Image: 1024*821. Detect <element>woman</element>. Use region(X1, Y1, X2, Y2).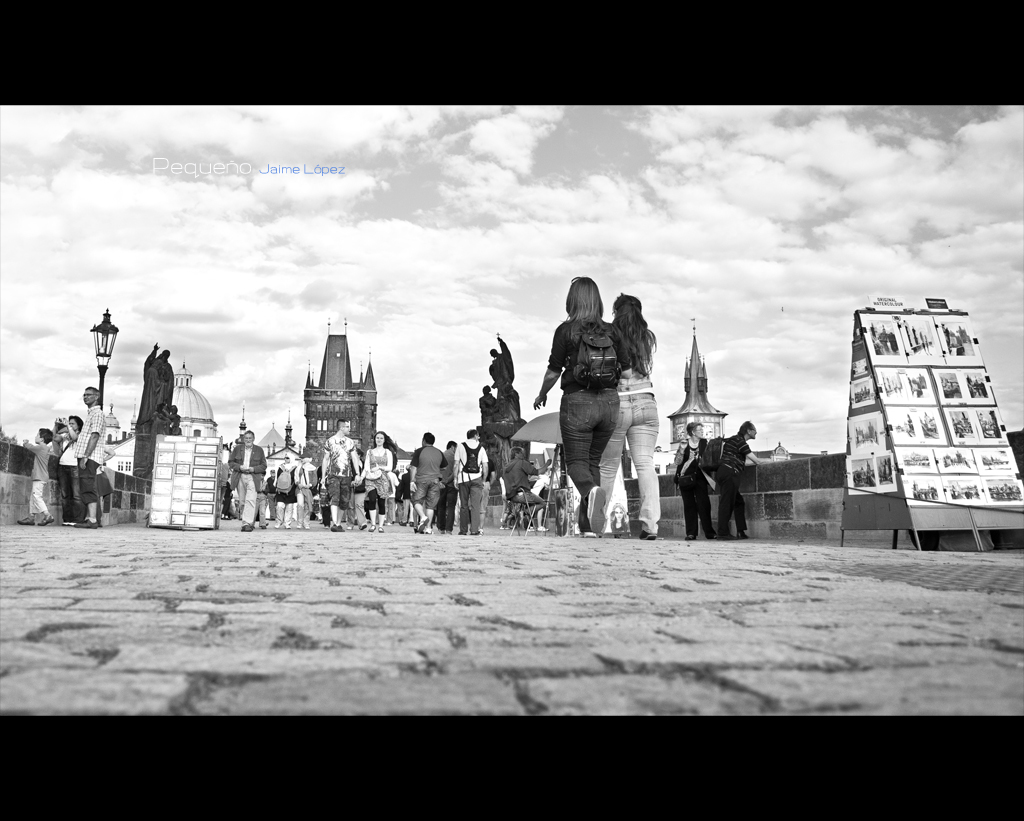
region(671, 421, 717, 542).
